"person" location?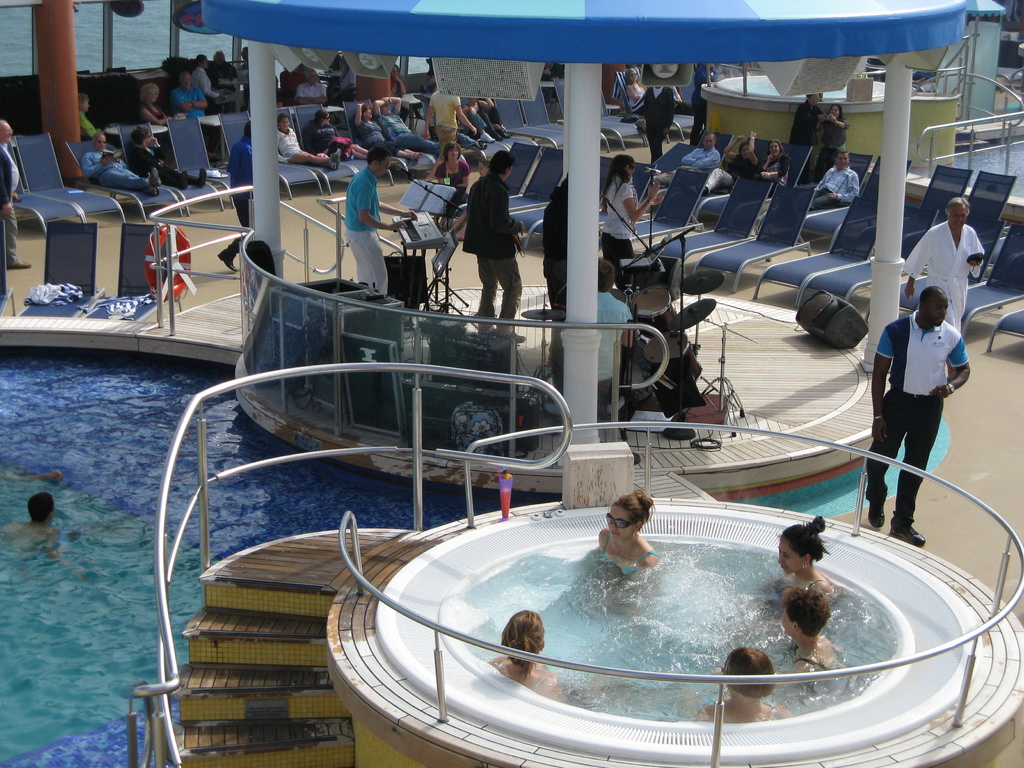
{"left": 194, "top": 54, "right": 234, "bottom": 105}
